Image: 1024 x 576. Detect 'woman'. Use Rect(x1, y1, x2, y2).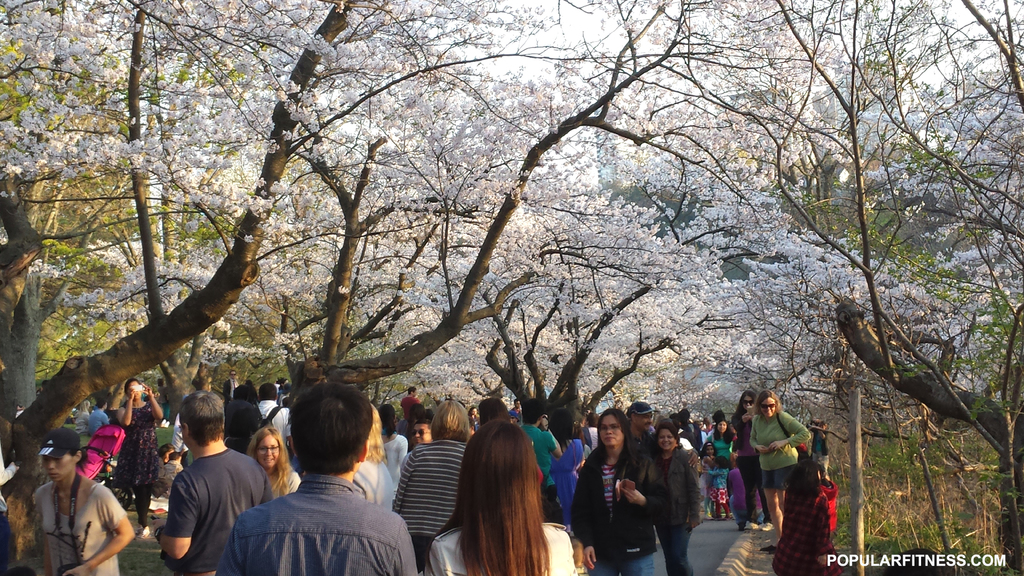
Rect(747, 392, 807, 524).
